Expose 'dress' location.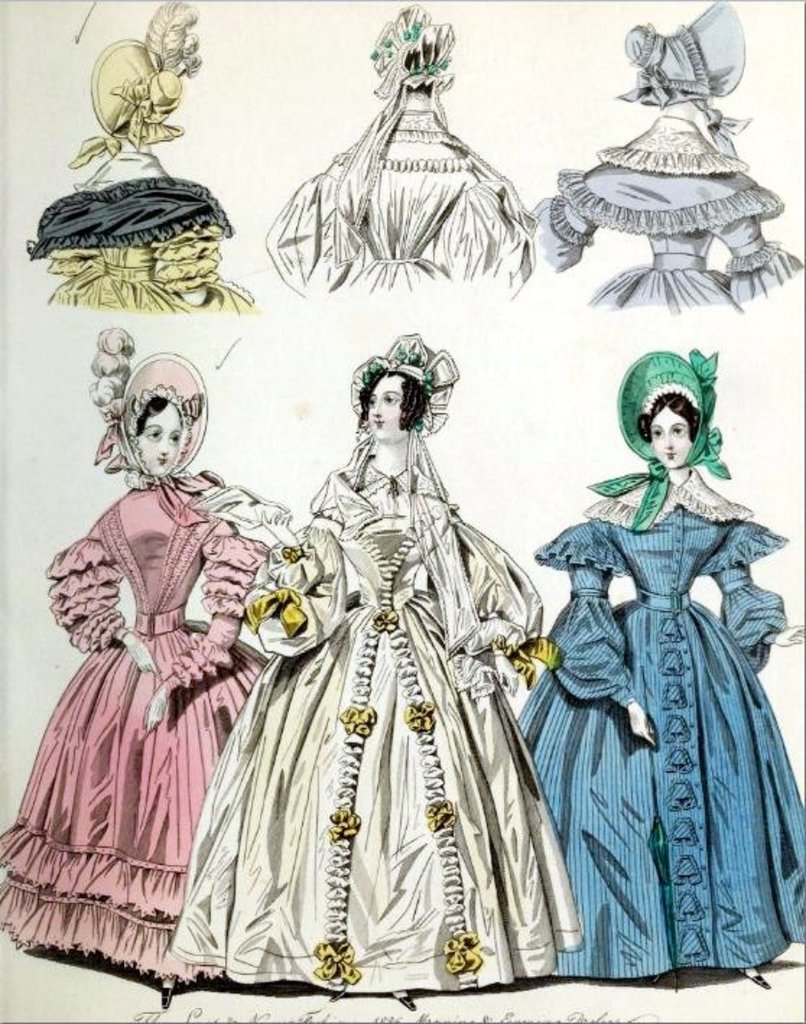
Exposed at {"left": 170, "top": 413, "right": 552, "bottom": 991}.
